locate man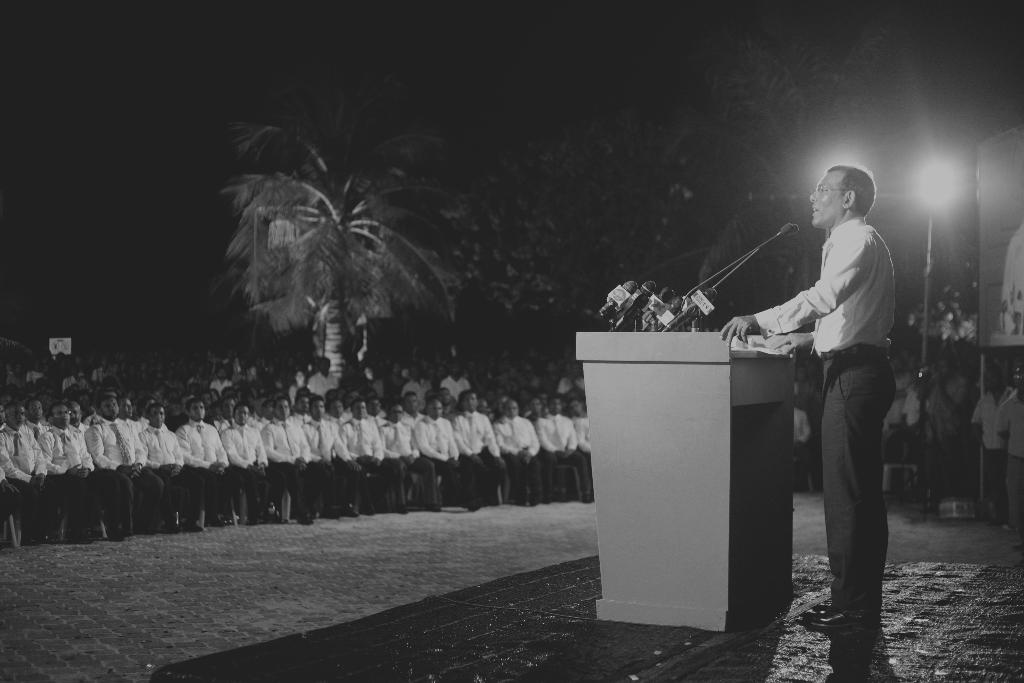
box(792, 368, 817, 494)
